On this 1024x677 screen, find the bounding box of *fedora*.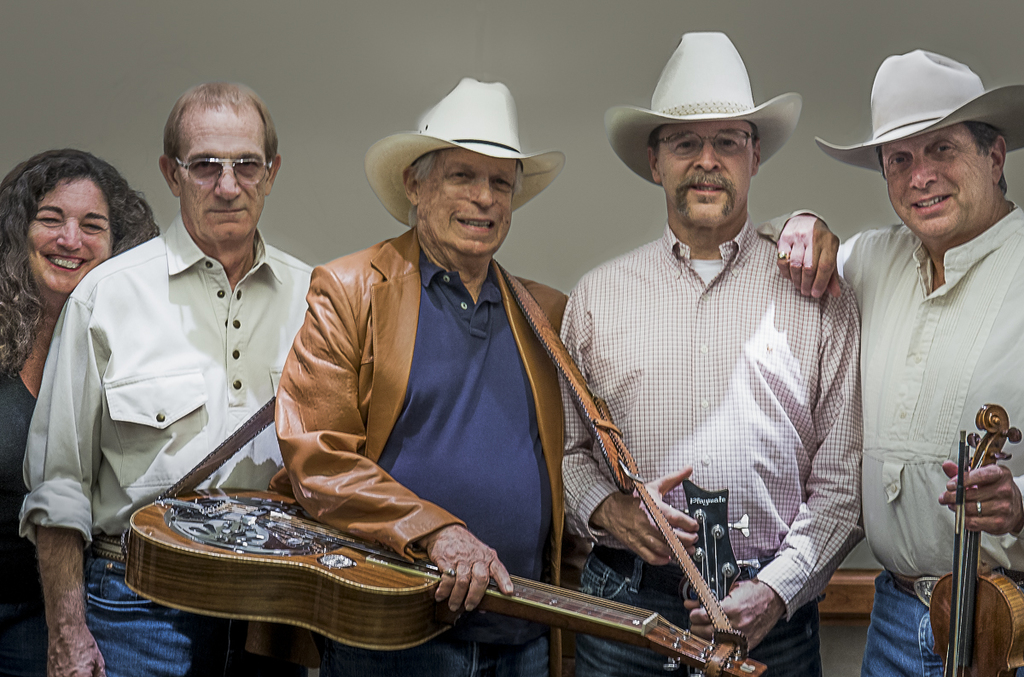
Bounding box: 364:84:563:223.
